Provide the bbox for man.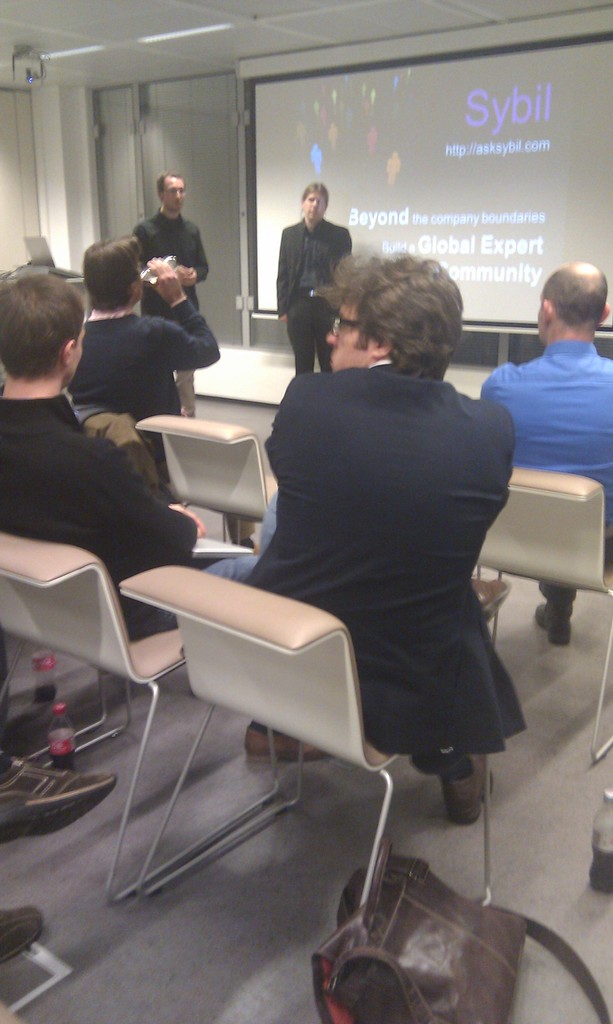
<region>477, 258, 612, 646</region>.
